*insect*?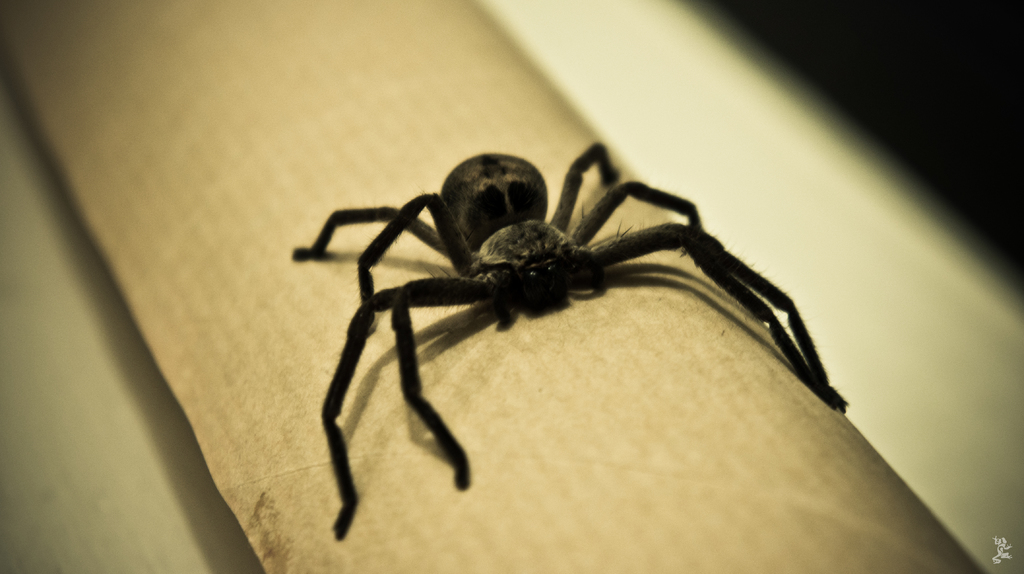
282/140/849/540
